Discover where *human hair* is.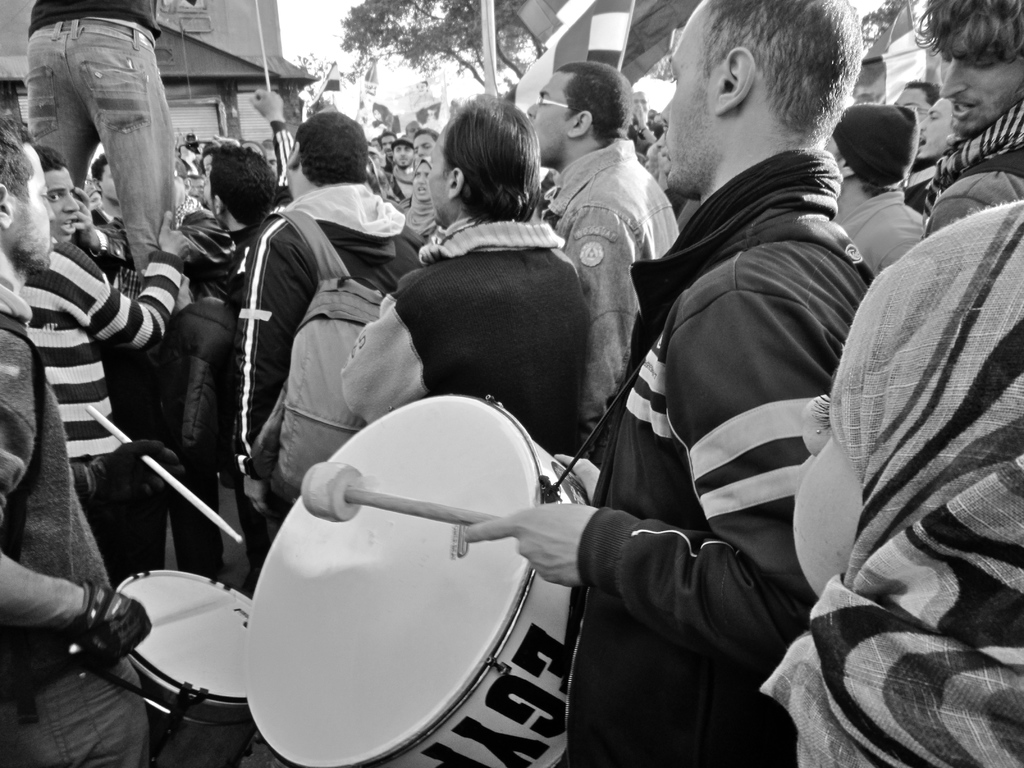
Discovered at x1=206, y1=145, x2=276, y2=230.
